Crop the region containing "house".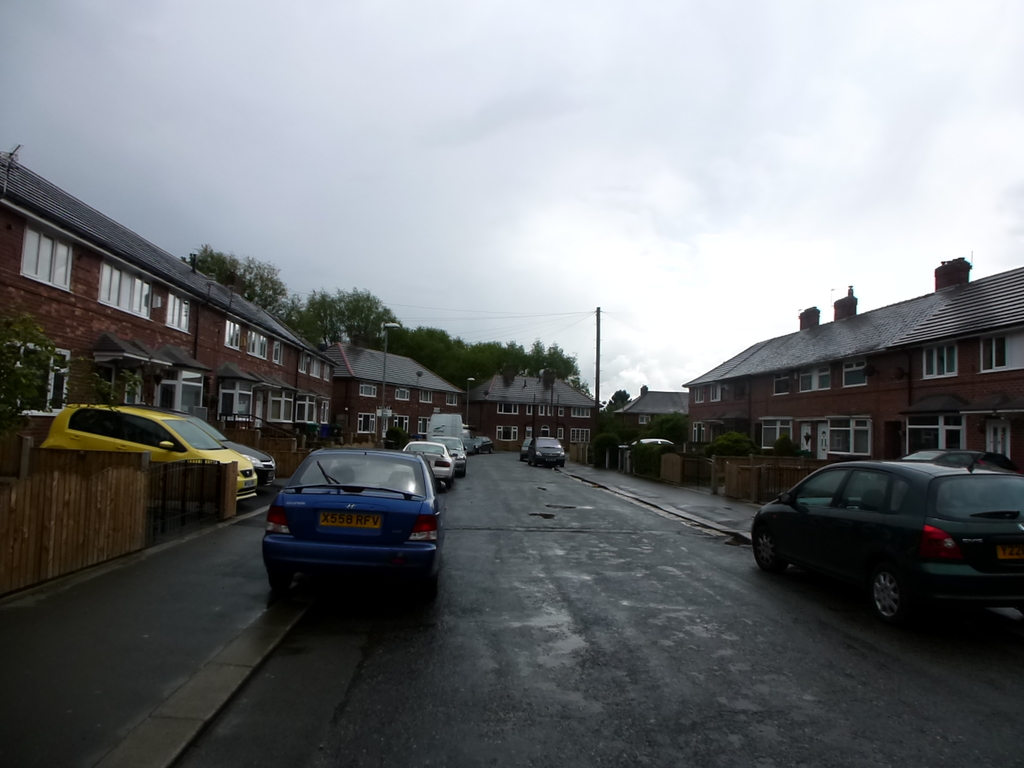
Crop region: bbox(308, 323, 465, 455).
